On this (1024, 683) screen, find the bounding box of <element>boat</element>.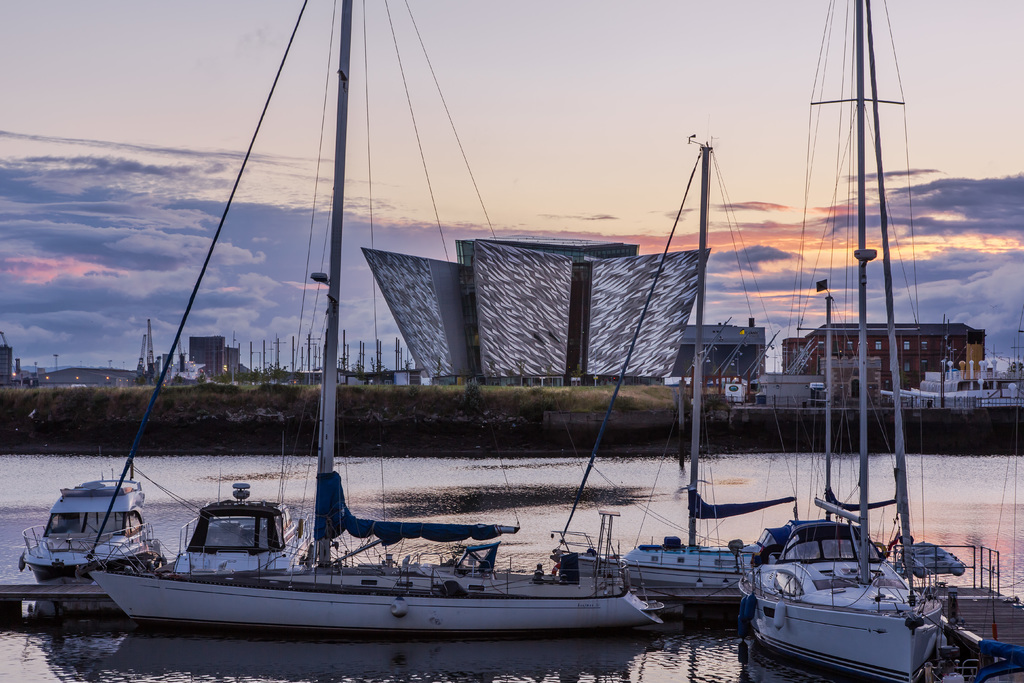
Bounding box: pyautogui.locateOnScreen(884, 347, 1023, 406).
